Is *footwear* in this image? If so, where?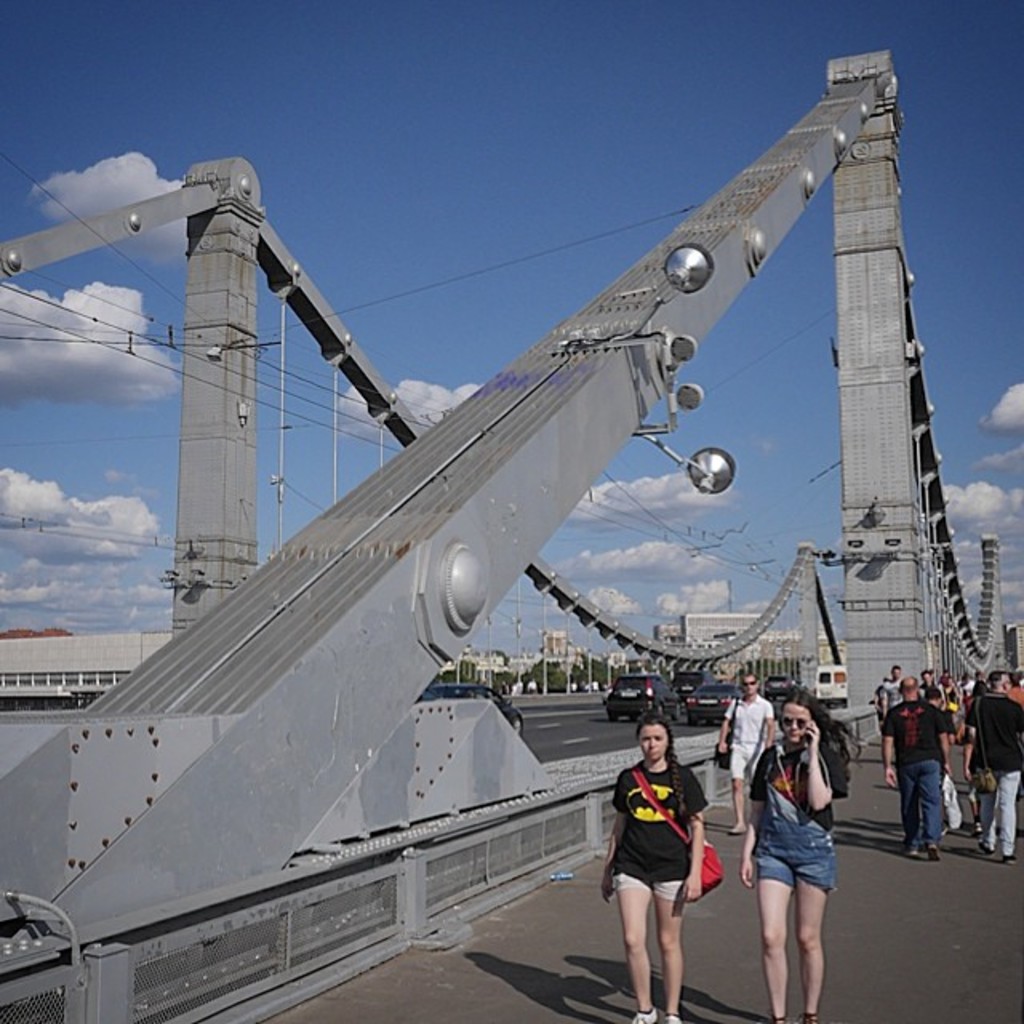
Yes, at left=768, top=1011, right=789, bottom=1022.
